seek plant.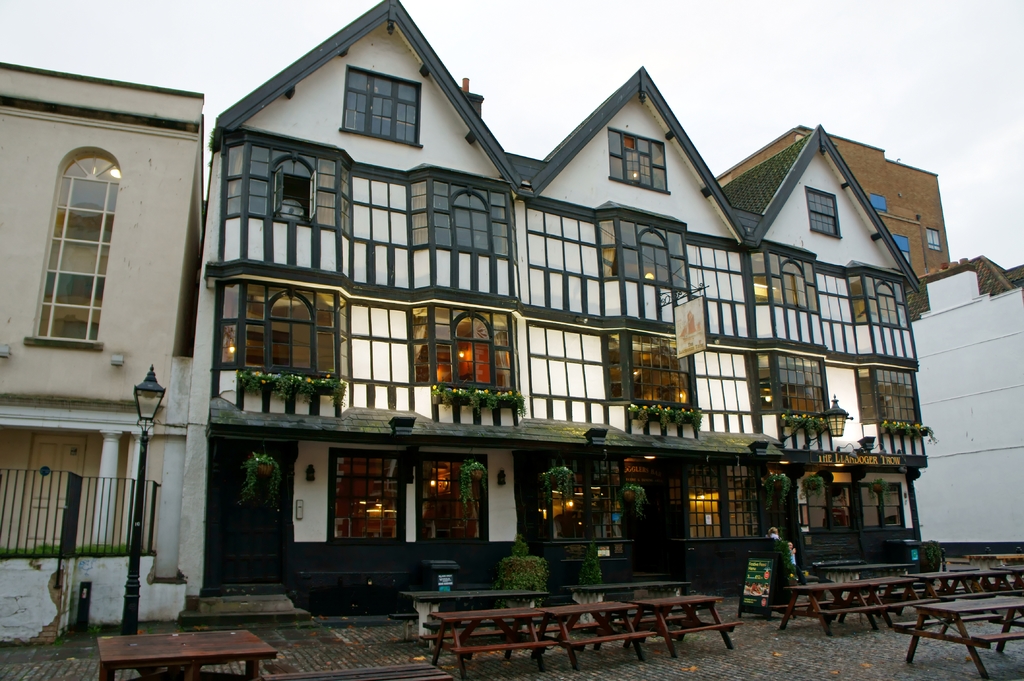
left=623, top=408, right=701, bottom=415.
